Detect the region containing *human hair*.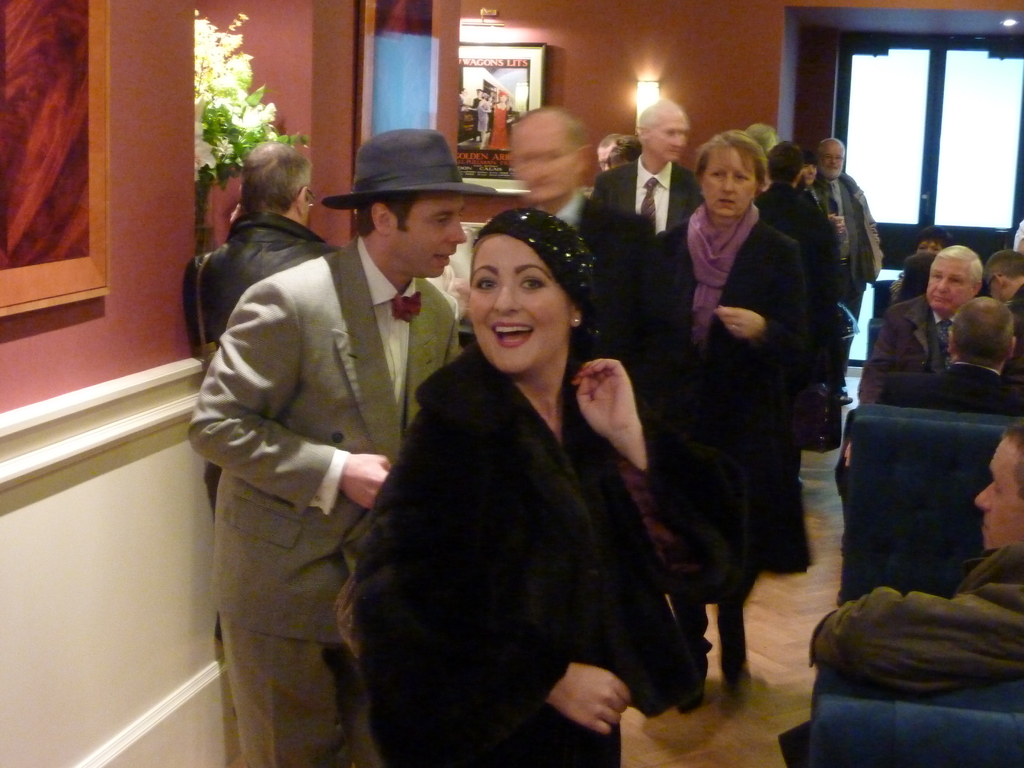
<bbox>1004, 422, 1023, 496</bbox>.
